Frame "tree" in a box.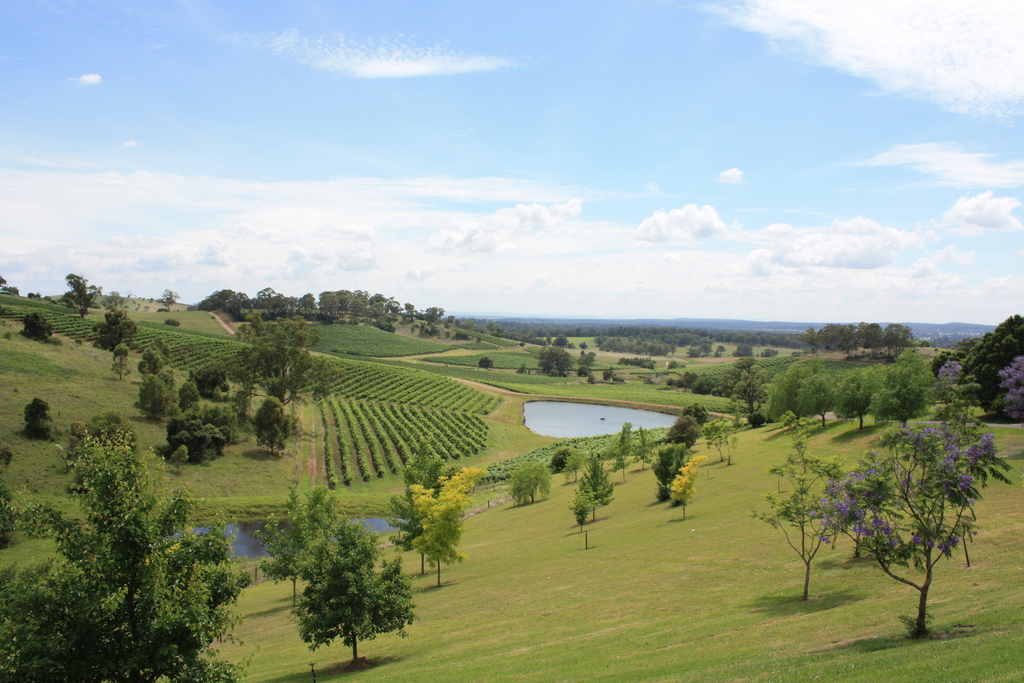
rect(134, 374, 173, 420).
